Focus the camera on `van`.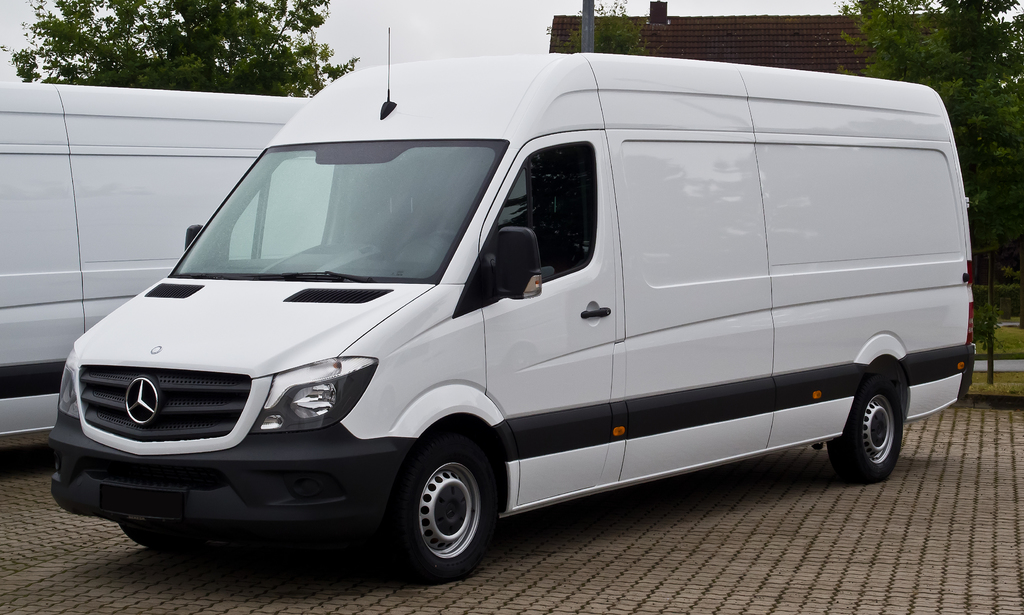
Focus region: bbox=(49, 24, 977, 586).
